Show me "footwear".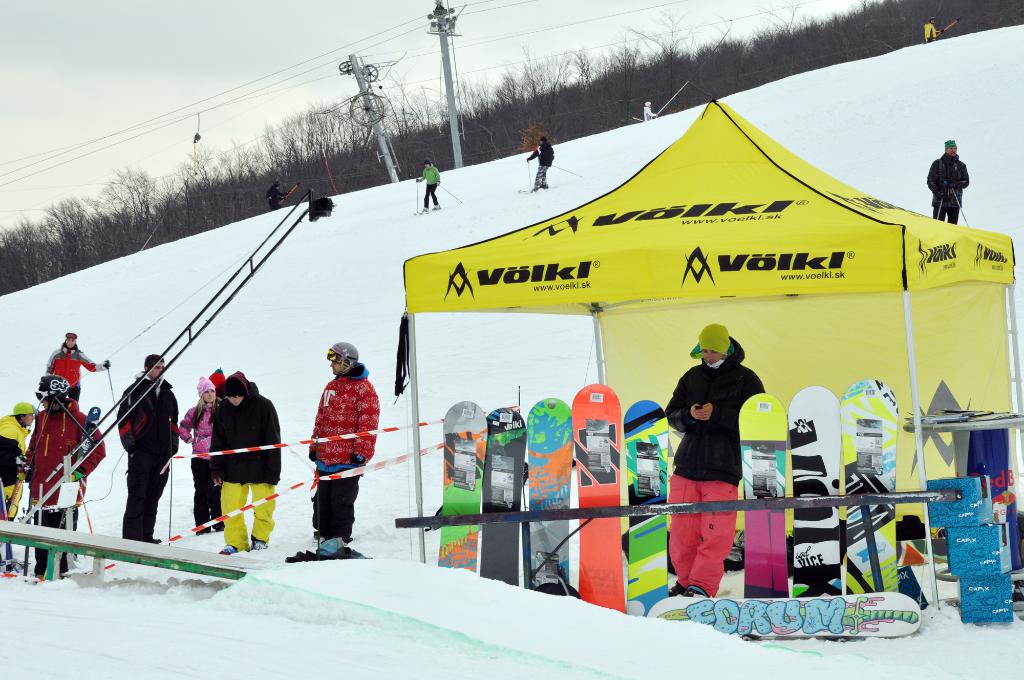
"footwear" is here: 251, 539, 268, 548.
